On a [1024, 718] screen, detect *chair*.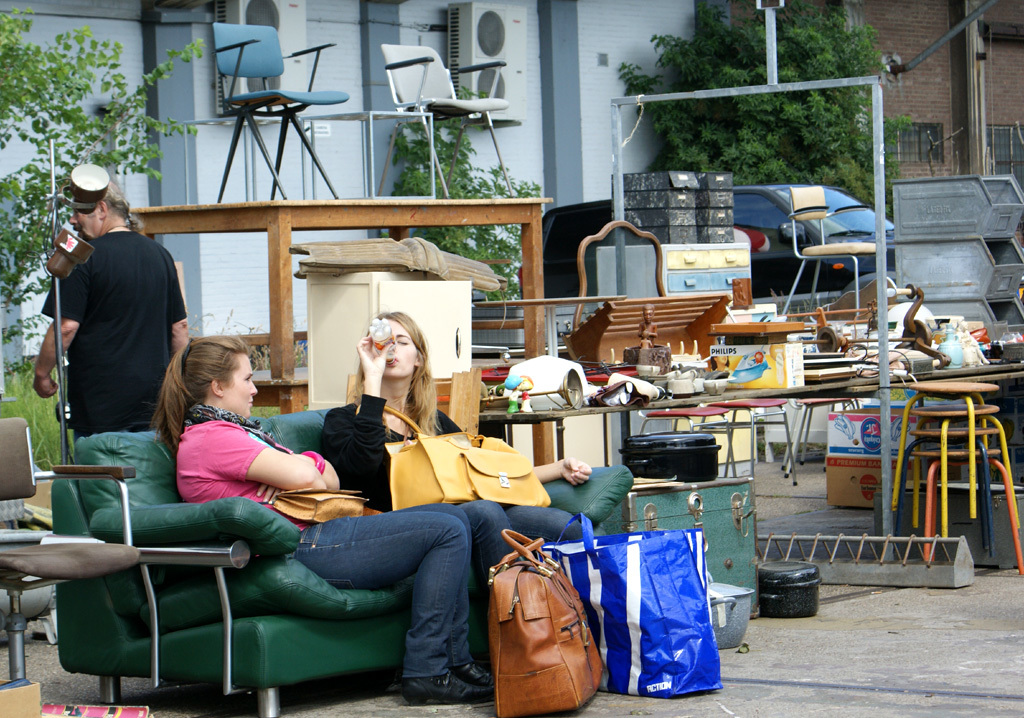
[left=206, top=18, right=344, bottom=206].
